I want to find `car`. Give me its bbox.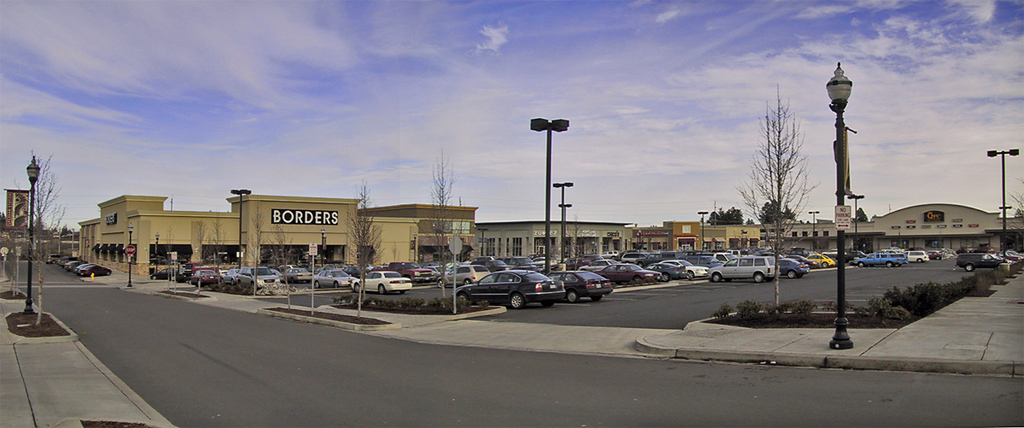
pyautogui.locateOnScreen(650, 259, 694, 278).
